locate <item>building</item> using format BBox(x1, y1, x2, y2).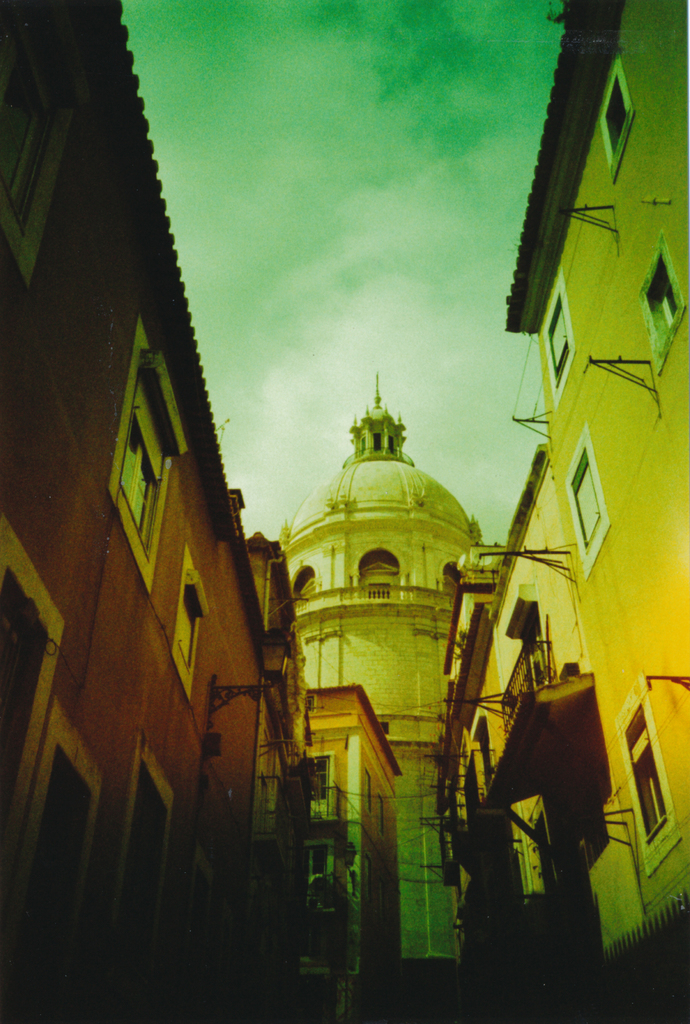
BBox(507, 0, 689, 1020).
